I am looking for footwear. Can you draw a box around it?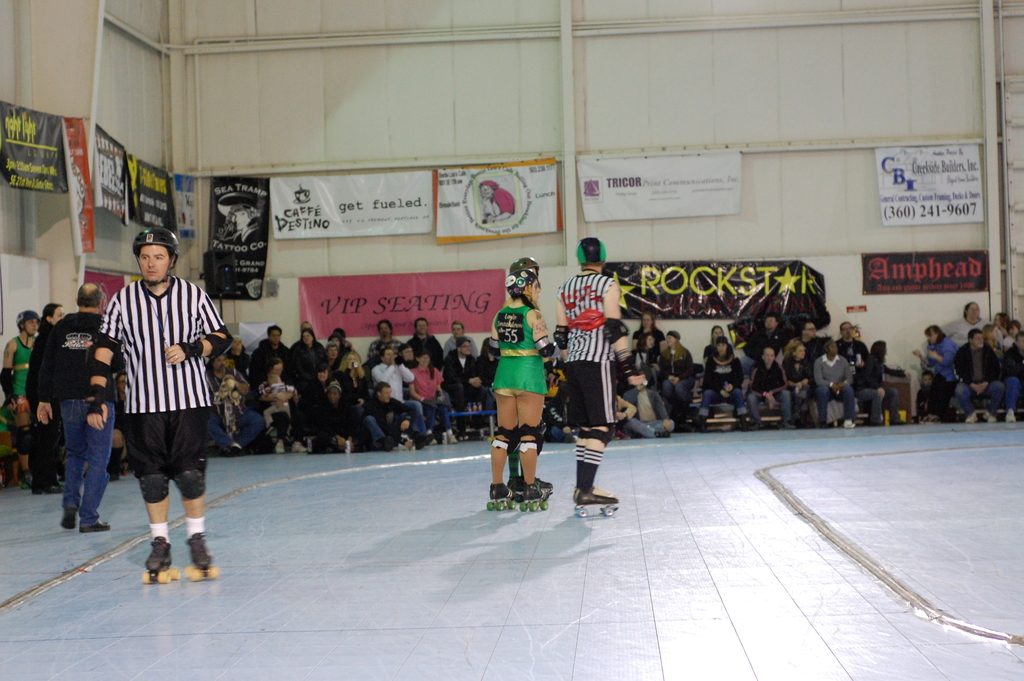
Sure, the bounding box is box=[579, 493, 616, 511].
